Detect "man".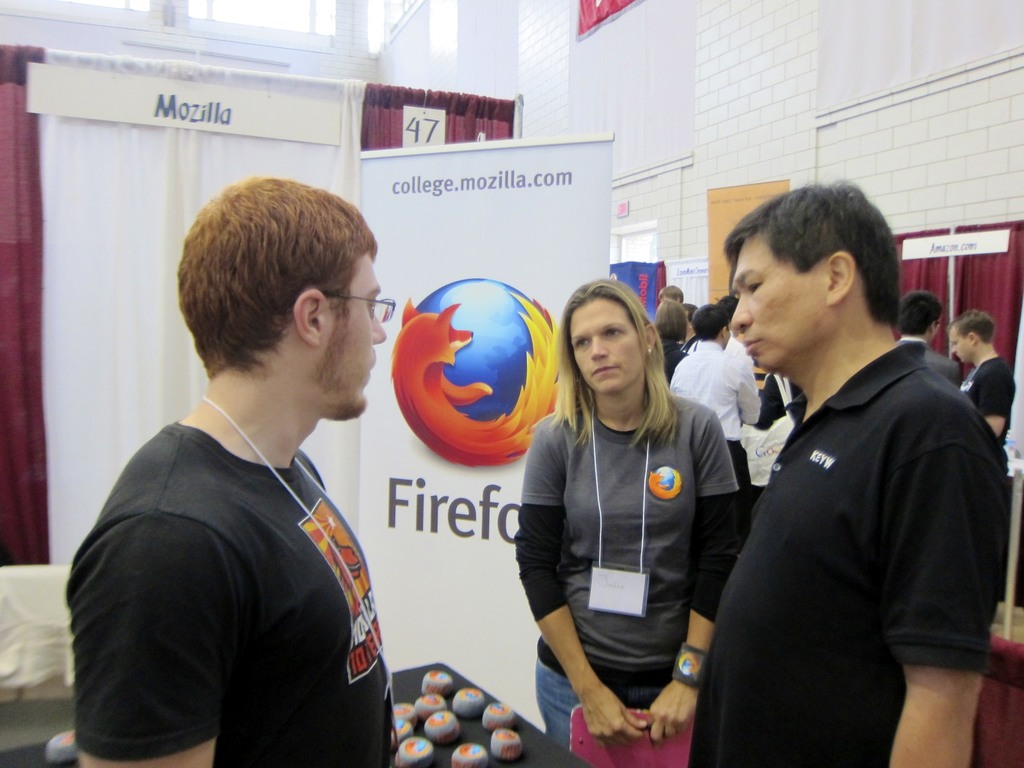
Detected at 692:172:1009:767.
